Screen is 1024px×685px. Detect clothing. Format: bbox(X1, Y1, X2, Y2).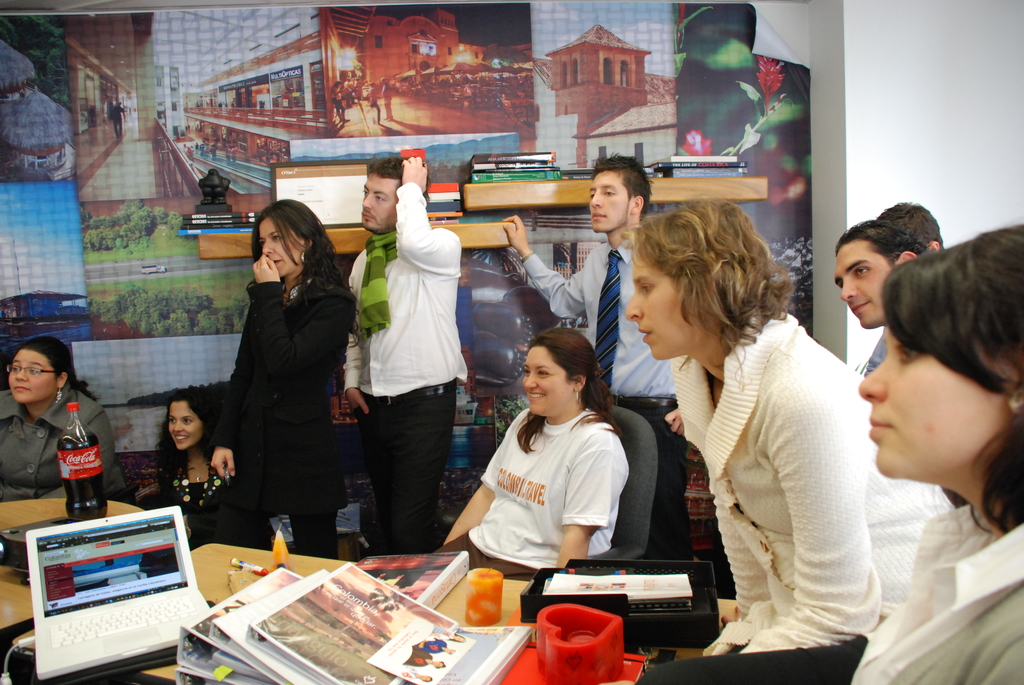
bbox(0, 383, 129, 497).
